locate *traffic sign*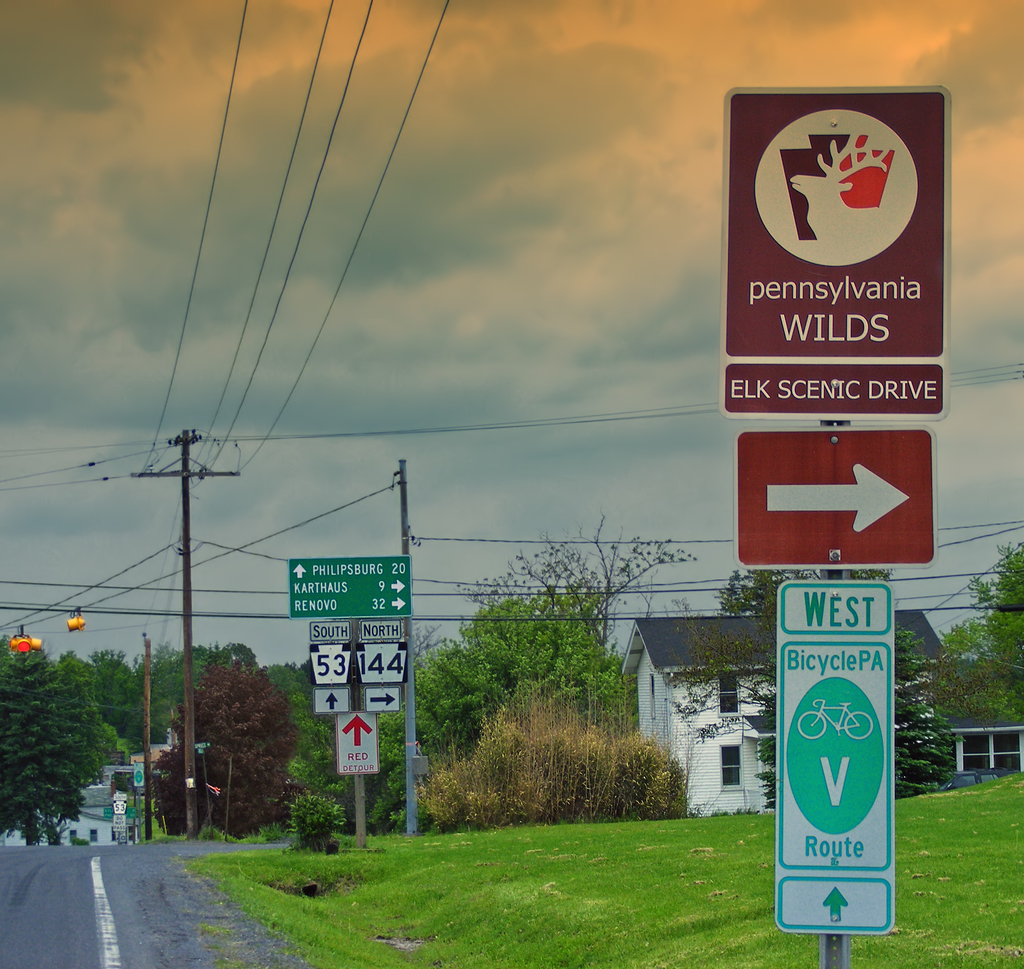
(309, 618, 346, 643)
